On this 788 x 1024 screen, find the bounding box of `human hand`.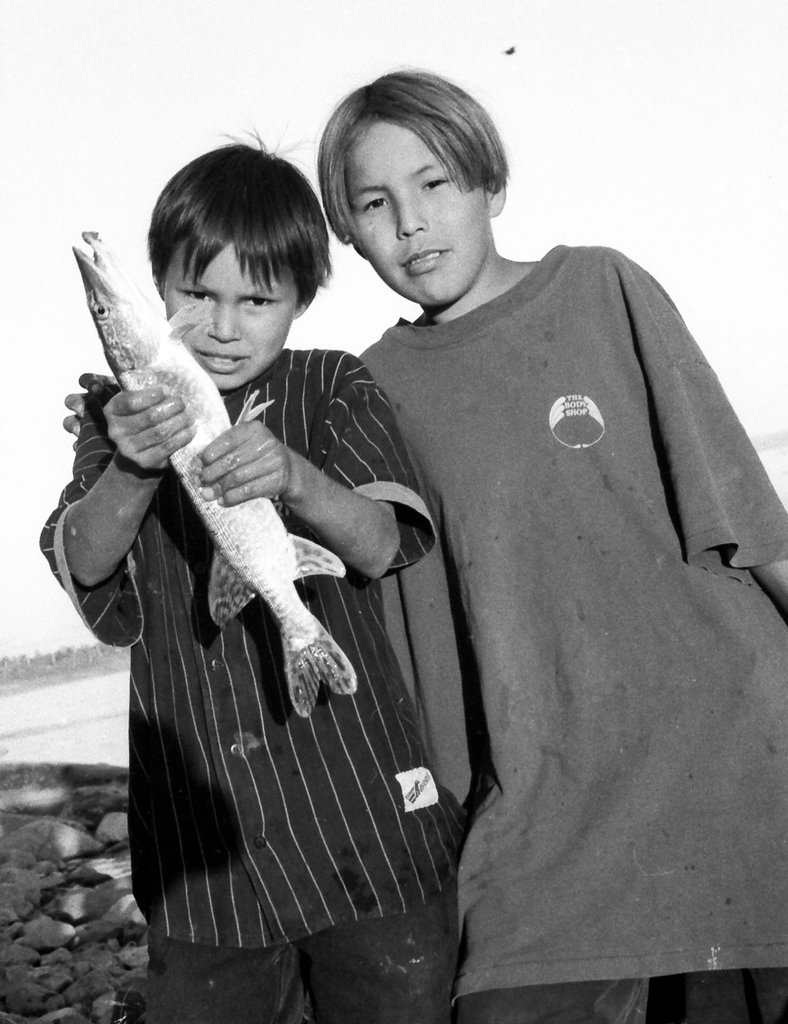
Bounding box: crop(101, 391, 196, 471).
